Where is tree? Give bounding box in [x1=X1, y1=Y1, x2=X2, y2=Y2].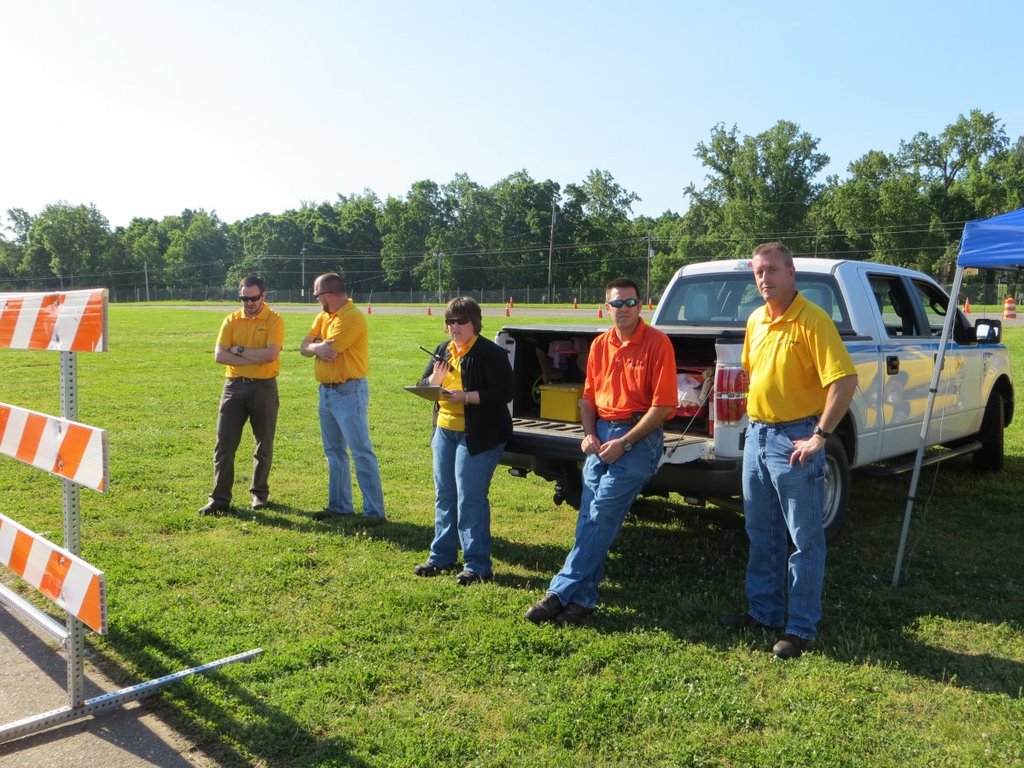
[x1=530, y1=166, x2=560, y2=291].
